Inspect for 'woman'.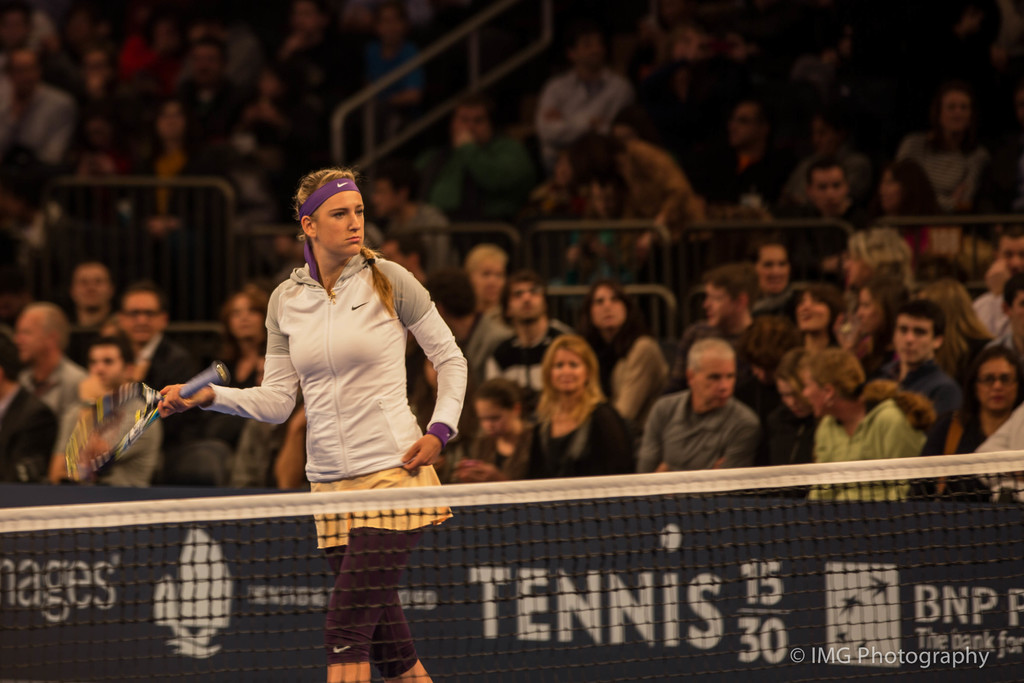
Inspection: <bbox>904, 266, 996, 407</bbox>.
